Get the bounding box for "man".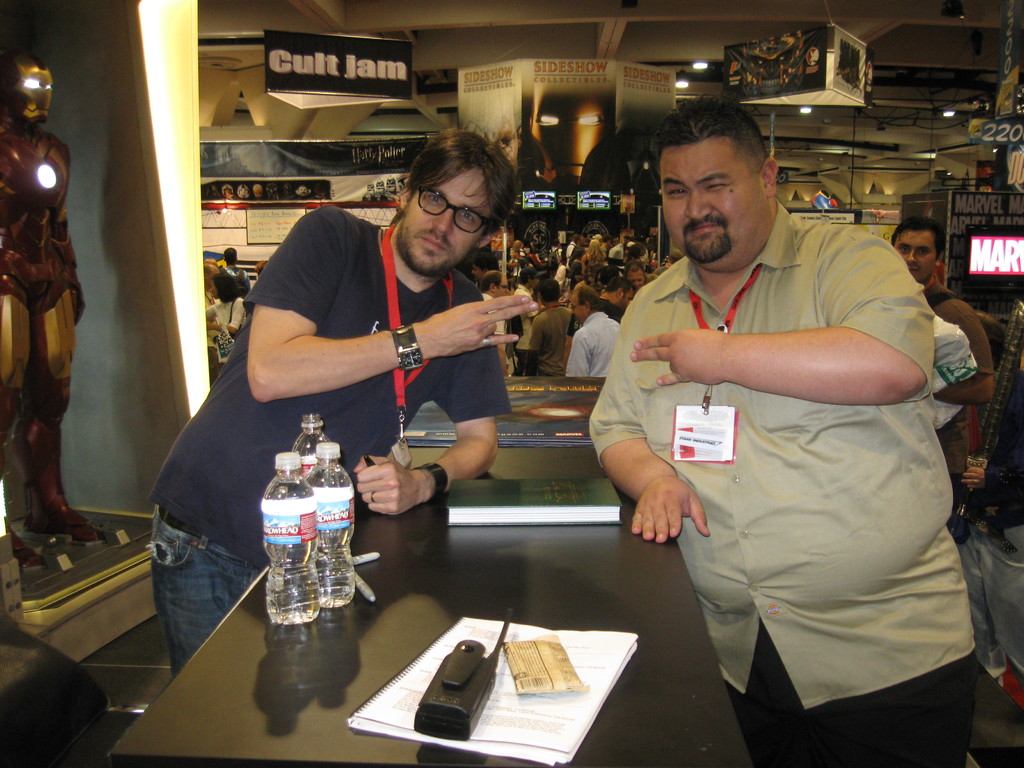
[469,269,520,346].
